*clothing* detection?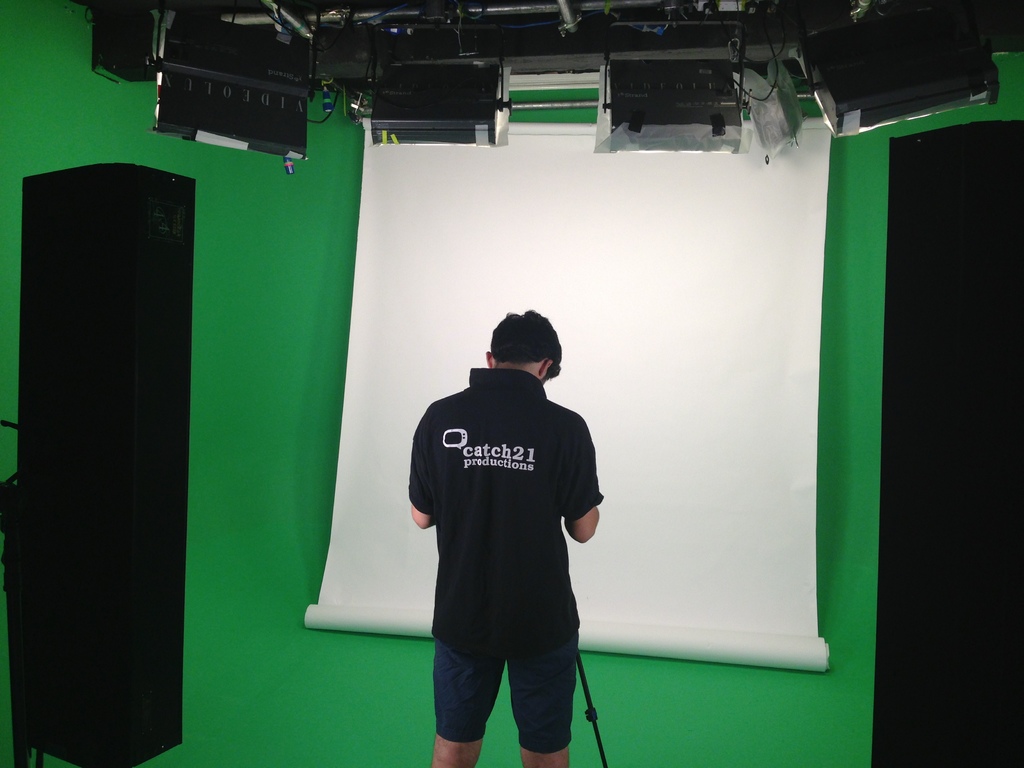
x1=405 y1=366 x2=608 y2=708
